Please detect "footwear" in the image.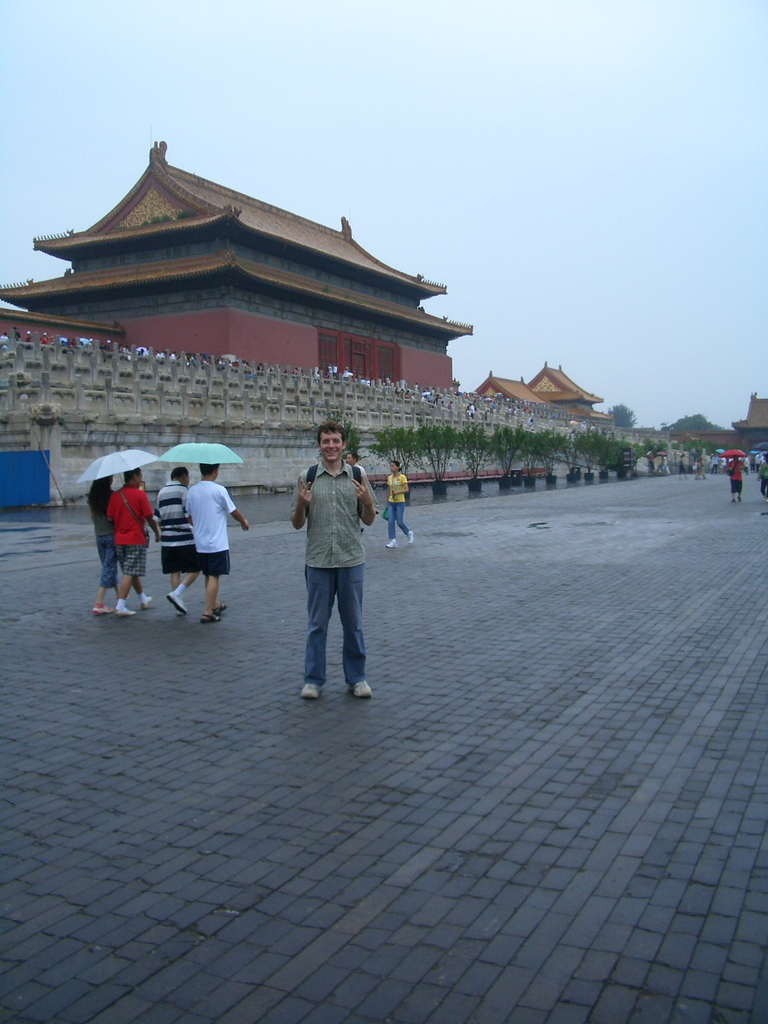
<bbox>214, 601, 228, 615</bbox>.
